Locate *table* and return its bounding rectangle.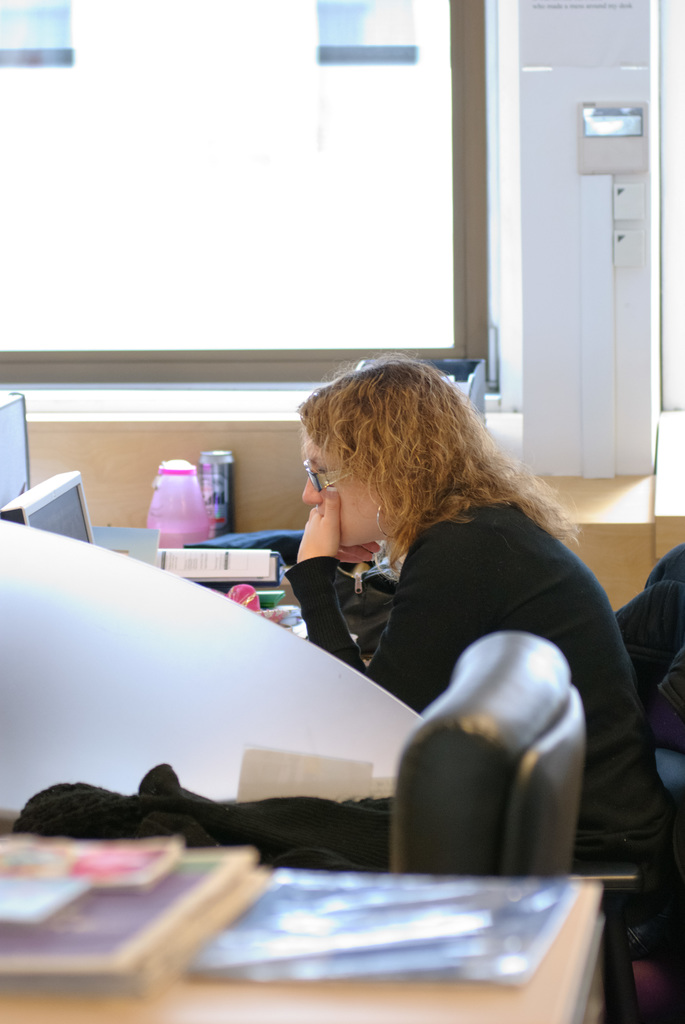
box=[5, 832, 678, 1020].
